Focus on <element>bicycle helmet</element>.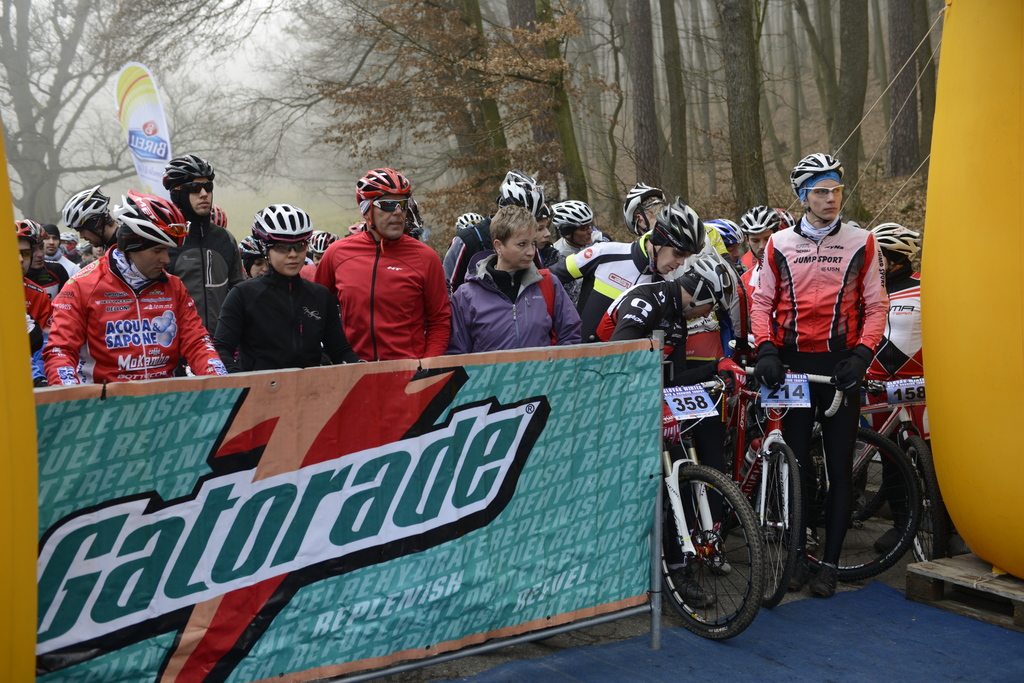
Focused at [164,154,214,186].
